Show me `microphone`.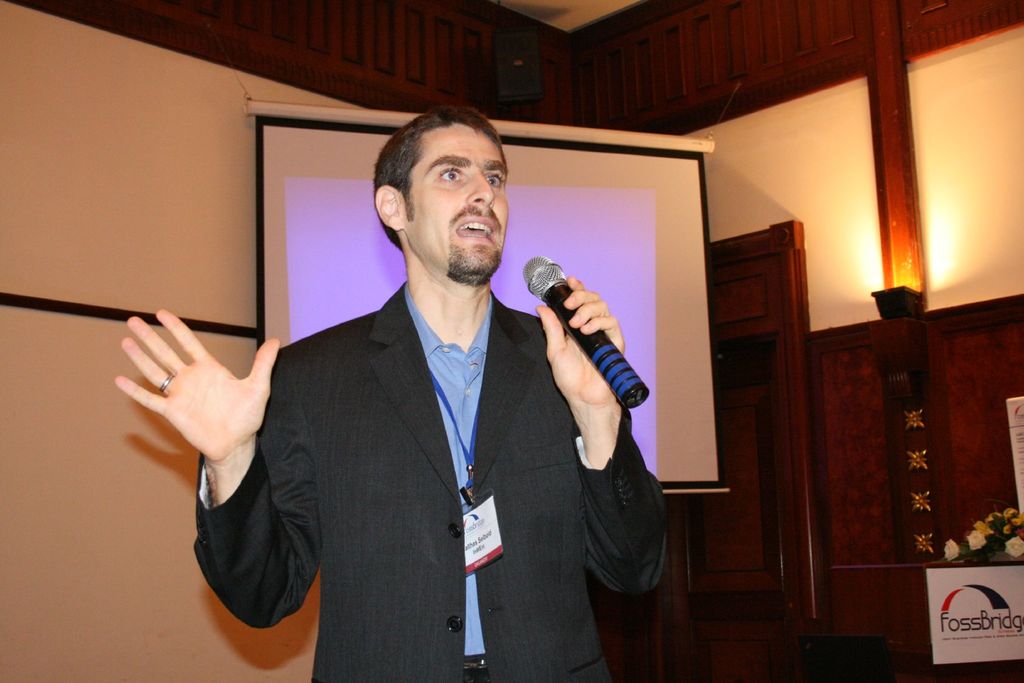
`microphone` is here: 521, 252, 650, 409.
